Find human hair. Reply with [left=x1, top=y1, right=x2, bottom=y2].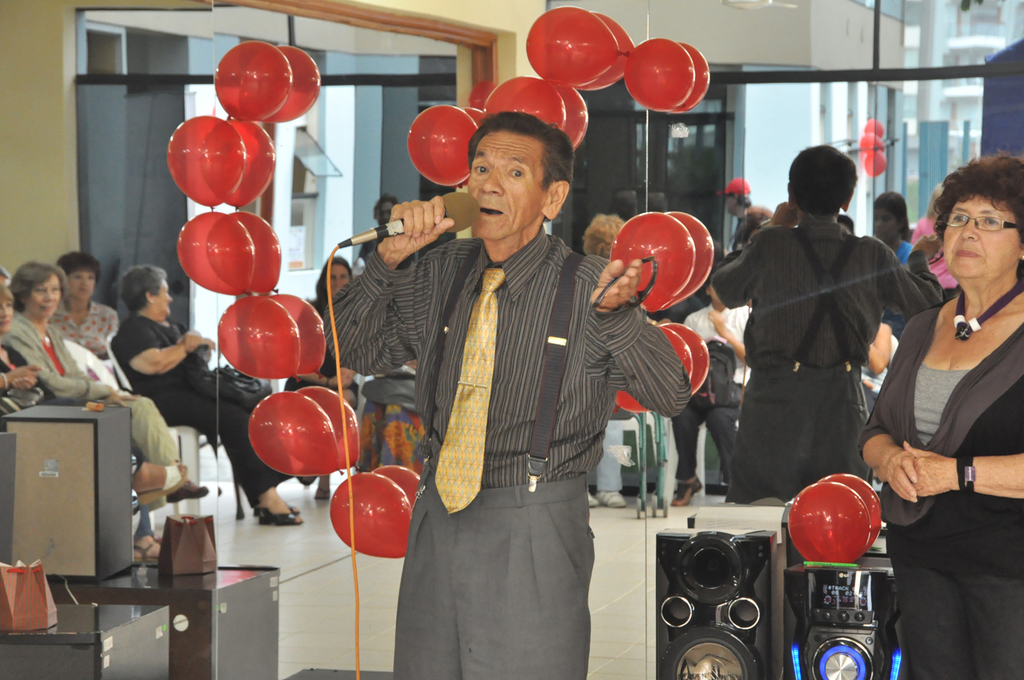
[left=933, top=150, right=1023, bottom=246].
